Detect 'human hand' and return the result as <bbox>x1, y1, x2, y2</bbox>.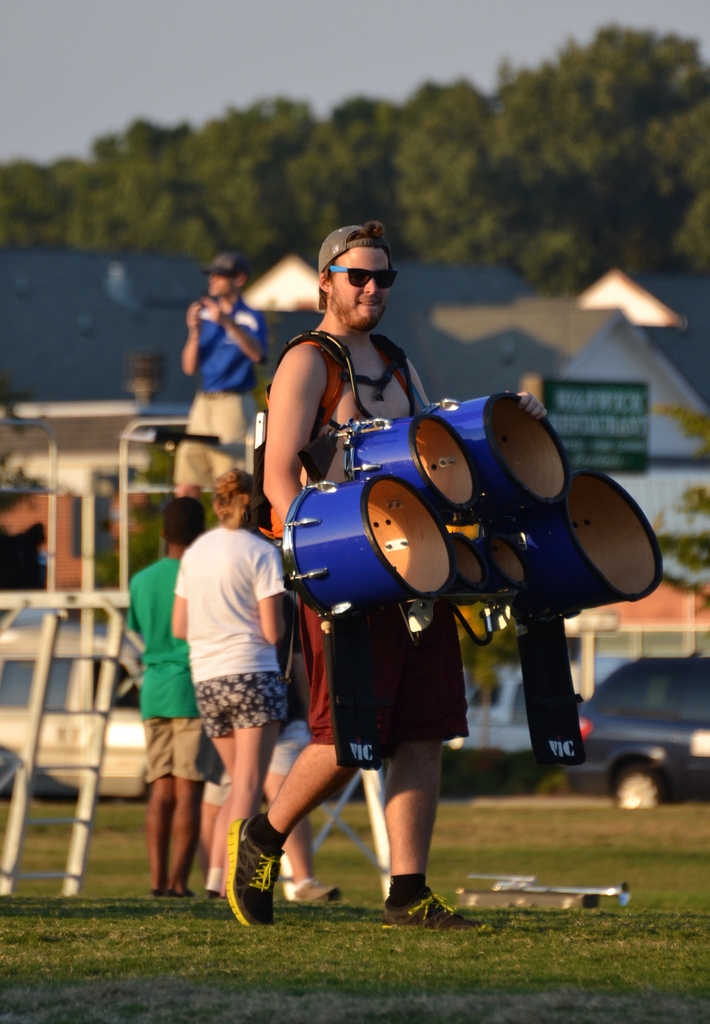
<bbox>508, 391, 549, 420</bbox>.
